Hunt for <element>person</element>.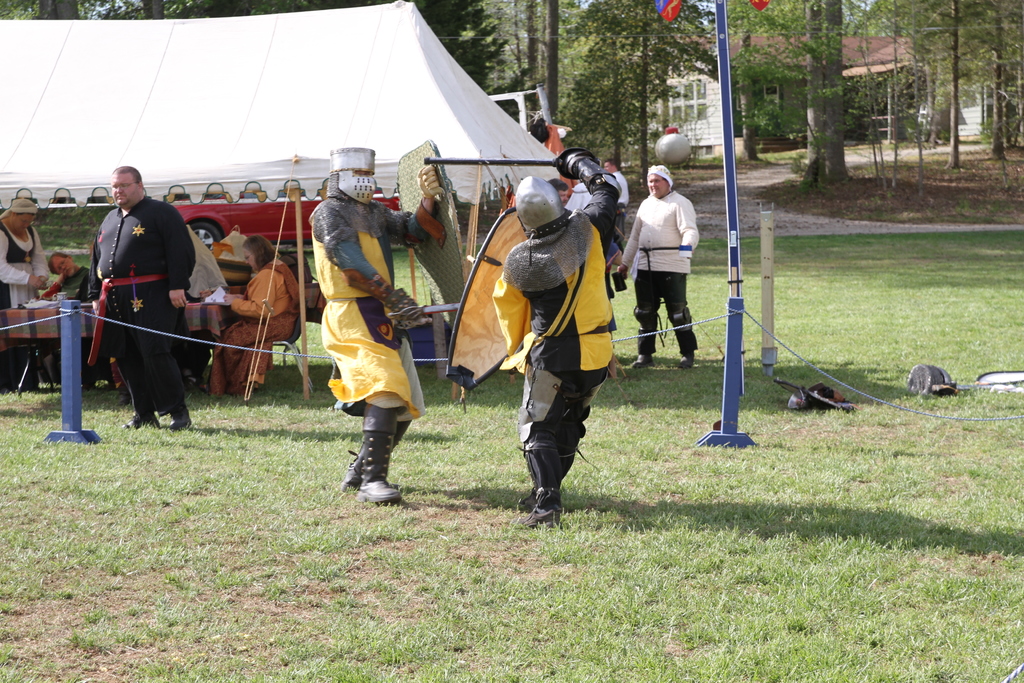
Hunted down at select_region(88, 165, 193, 436).
